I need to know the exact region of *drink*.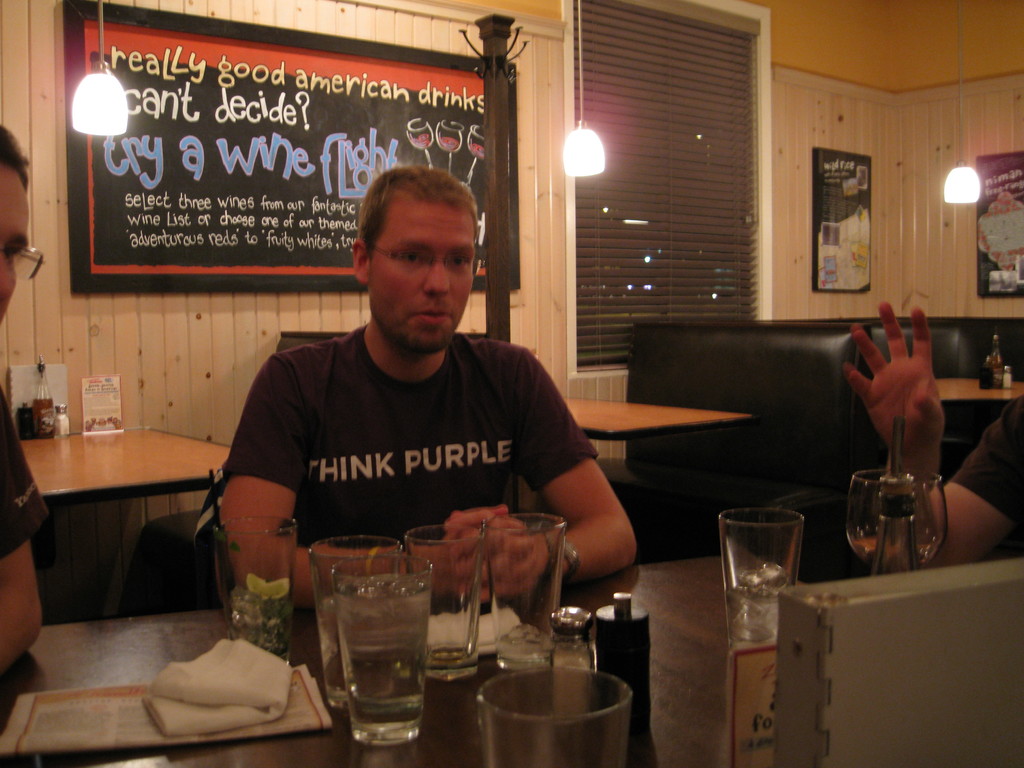
Region: (730,590,795,653).
